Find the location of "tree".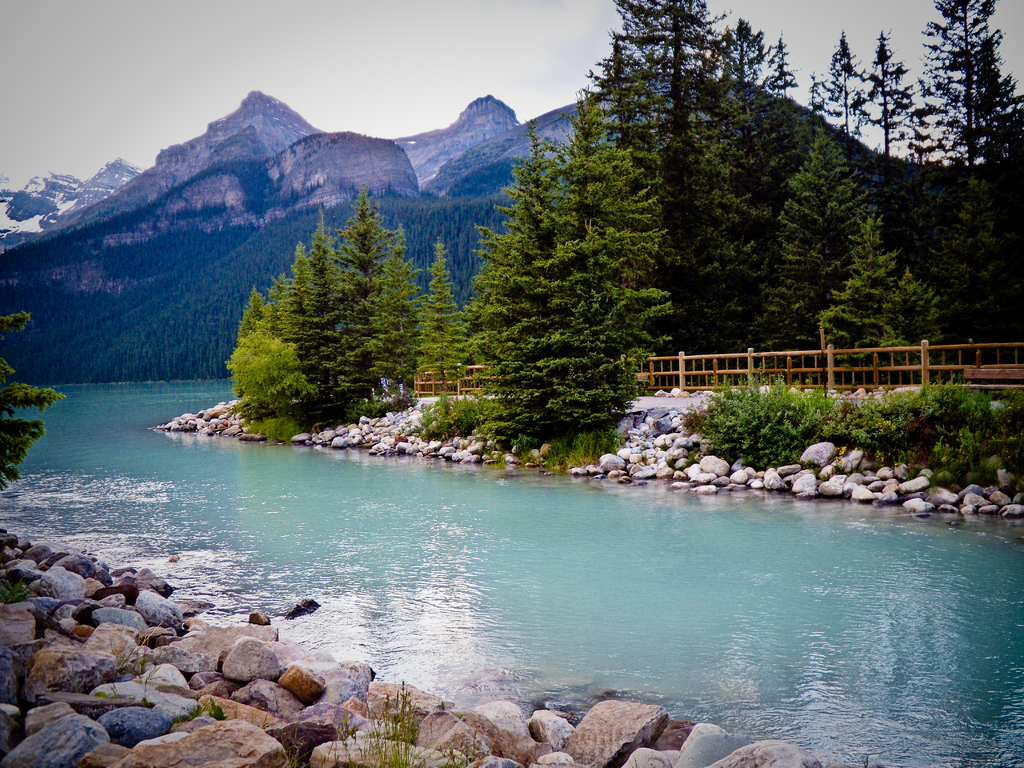
Location: 411/246/465/394.
